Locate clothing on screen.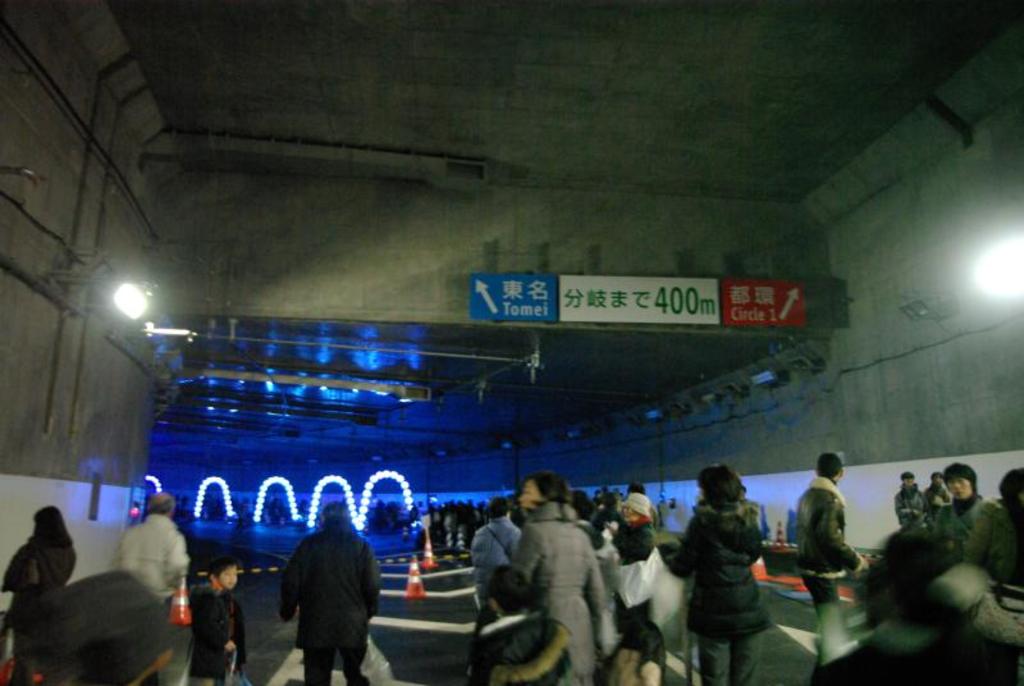
On screen at [left=795, top=483, right=868, bottom=662].
